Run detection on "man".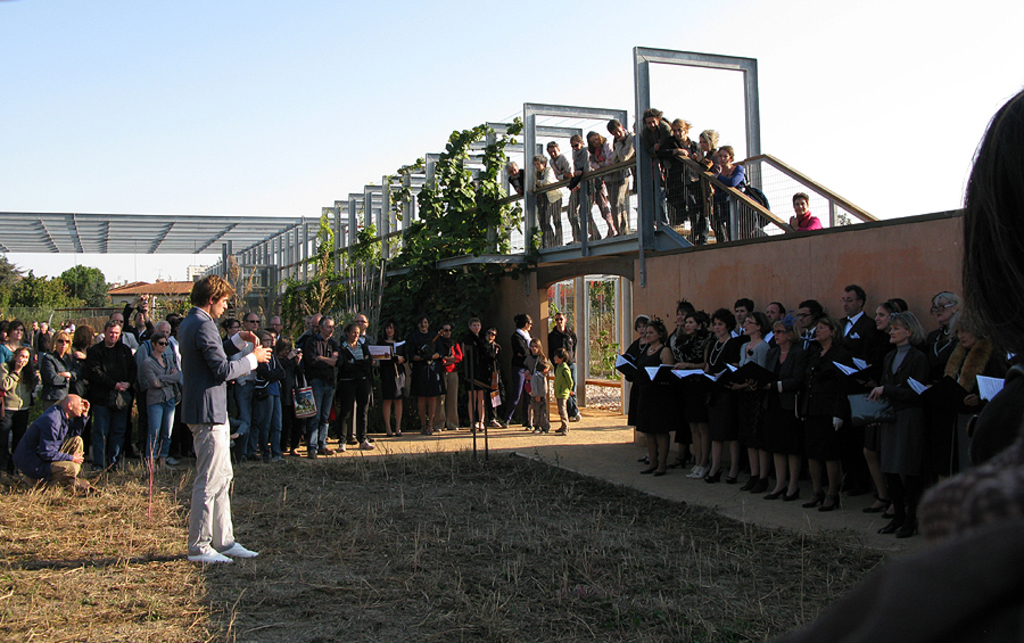
Result: x1=27 y1=319 x2=39 y2=344.
